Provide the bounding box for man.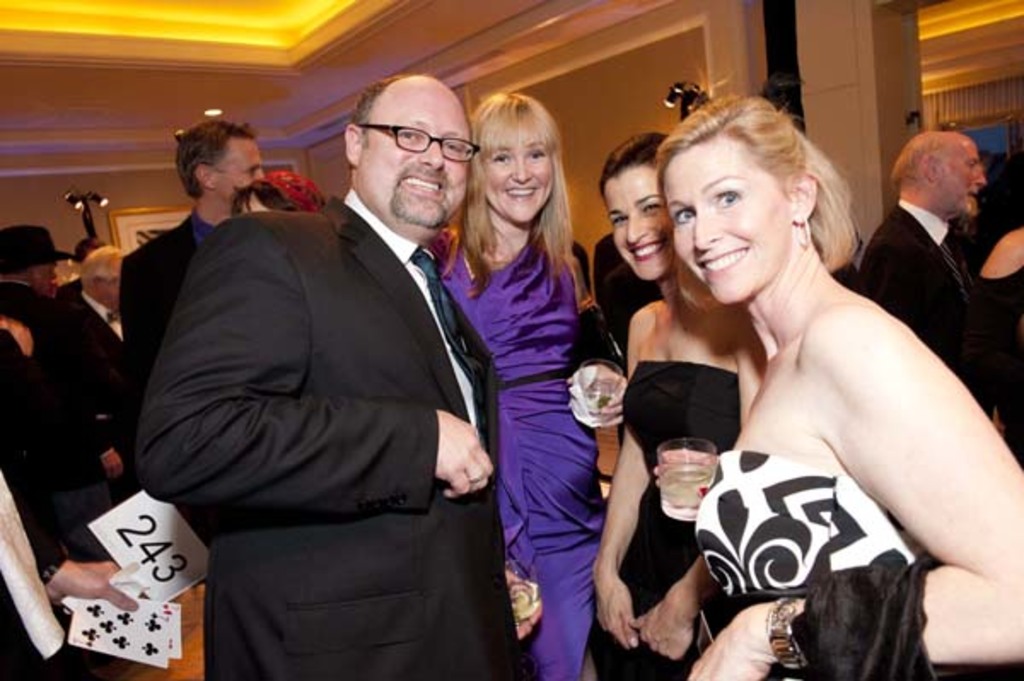
(0,217,108,575).
